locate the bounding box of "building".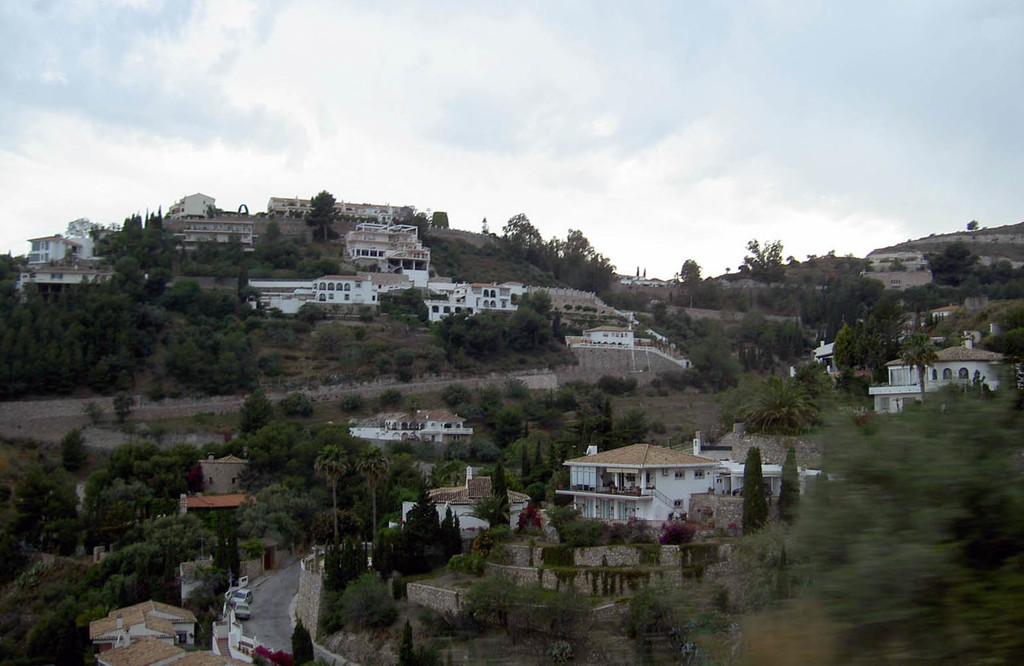
Bounding box: (left=84, top=597, right=236, bottom=665).
